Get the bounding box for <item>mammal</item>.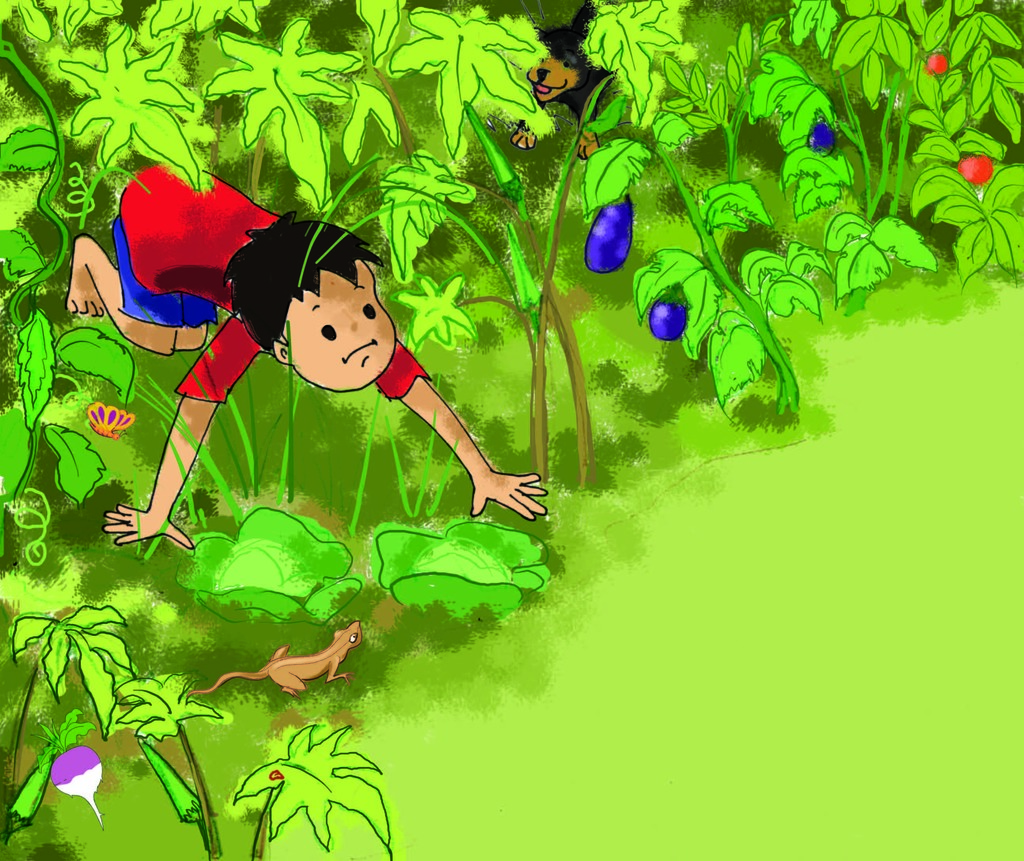
(60, 192, 499, 561).
